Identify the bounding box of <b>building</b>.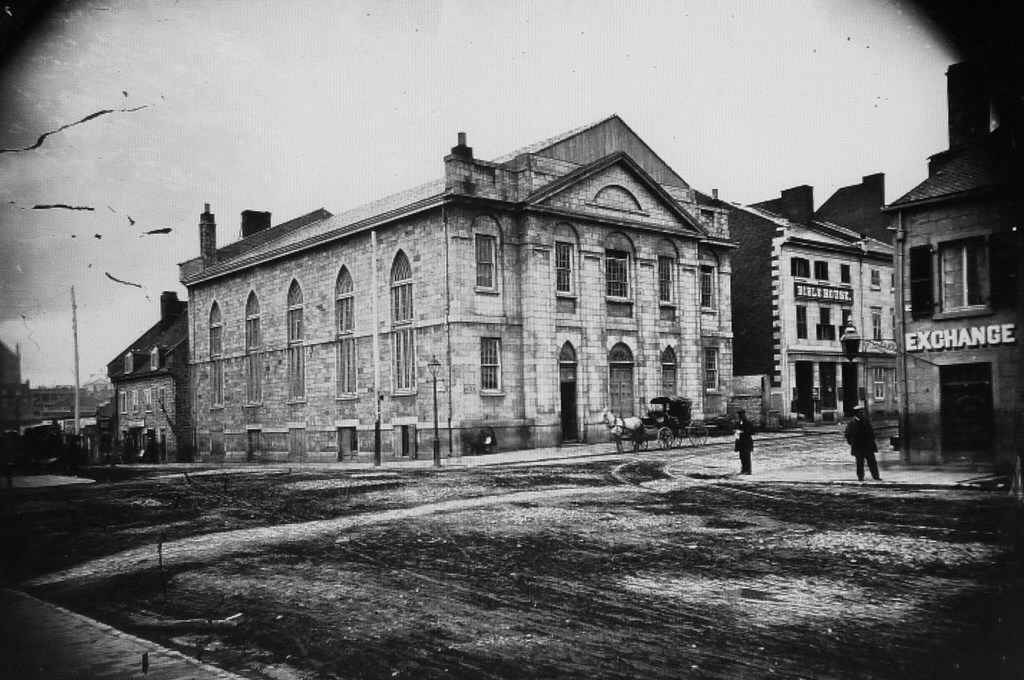
crop(856, 102, 1018, 455).
